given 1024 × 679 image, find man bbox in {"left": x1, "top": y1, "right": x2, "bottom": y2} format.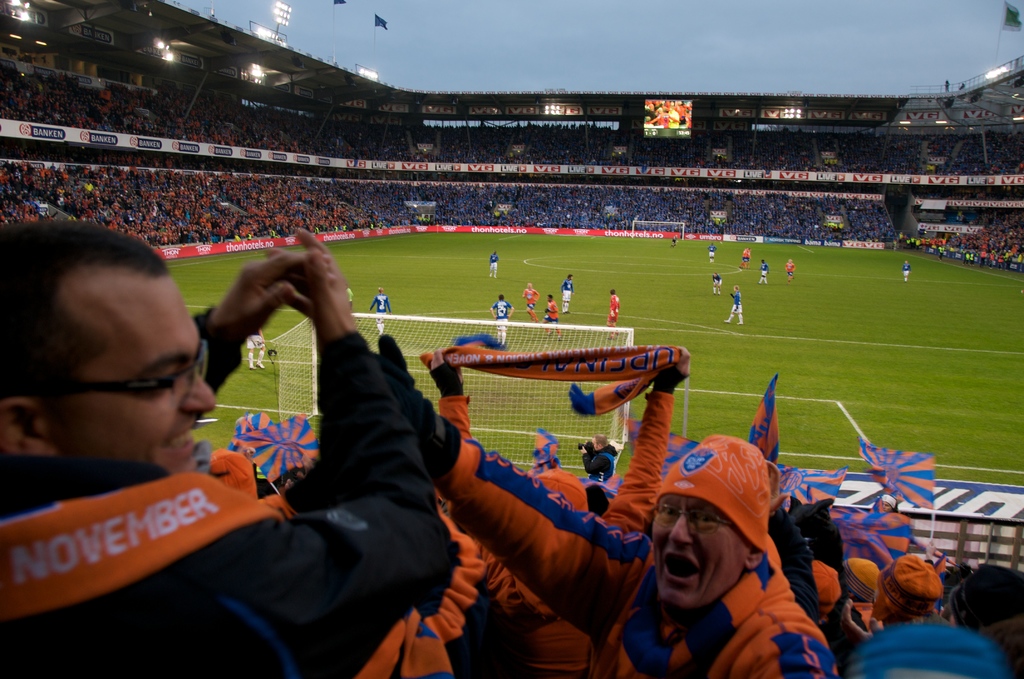
{"left": 541, "top": 292, "right": 559, "bottom": 341}.
